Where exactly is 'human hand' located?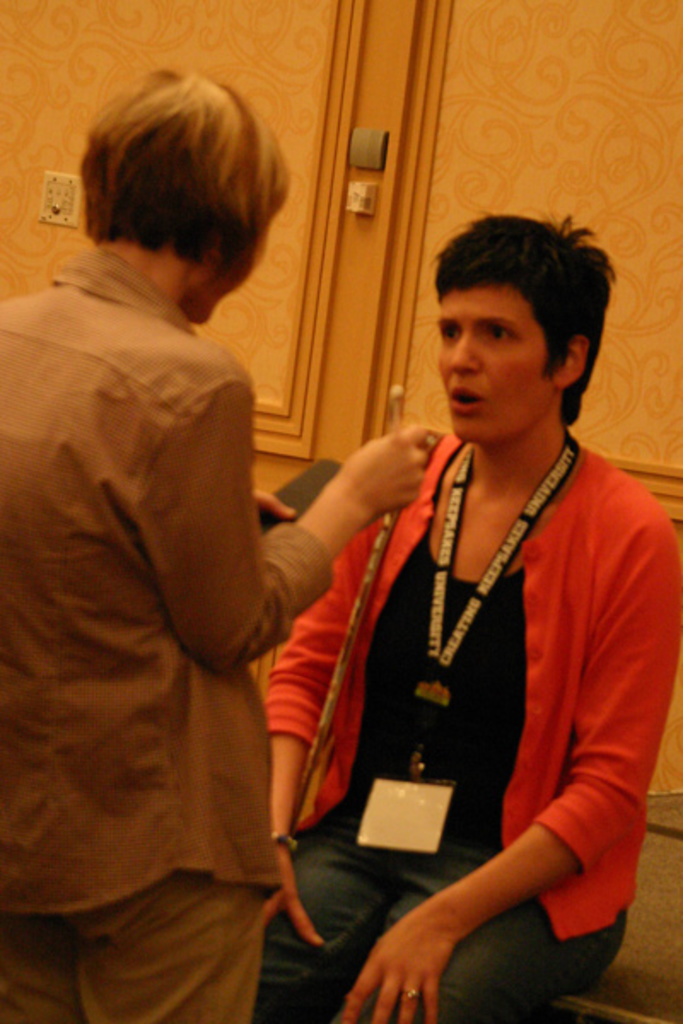
Its bounding box is l=328, t=416, r=435, b=522.
